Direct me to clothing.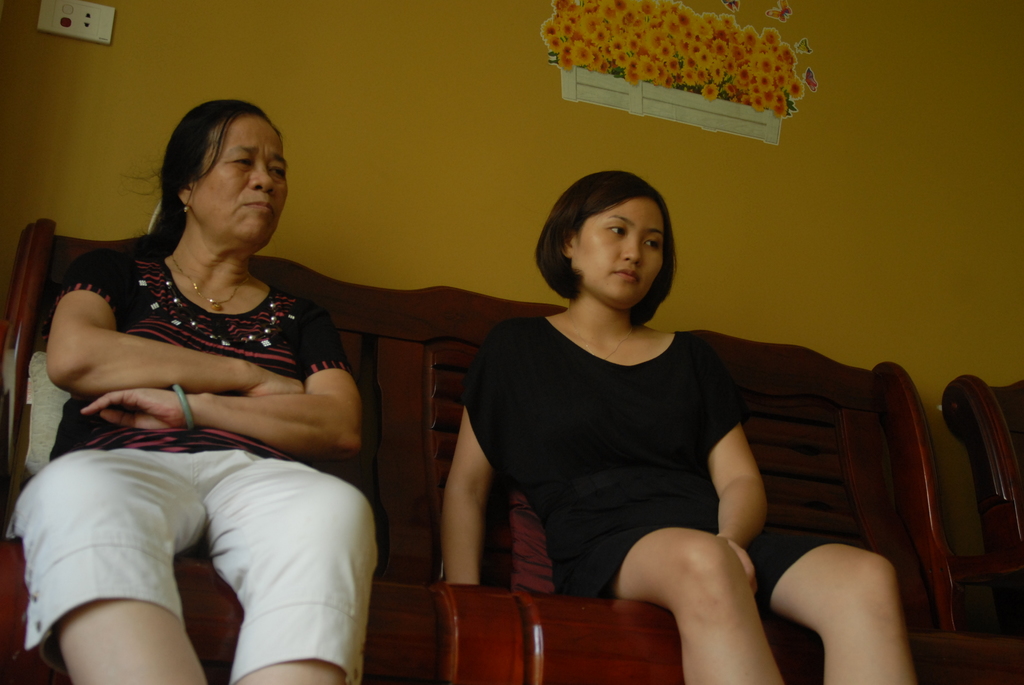
Direction: x1=11, y1=238, x2=377, y2=684.
